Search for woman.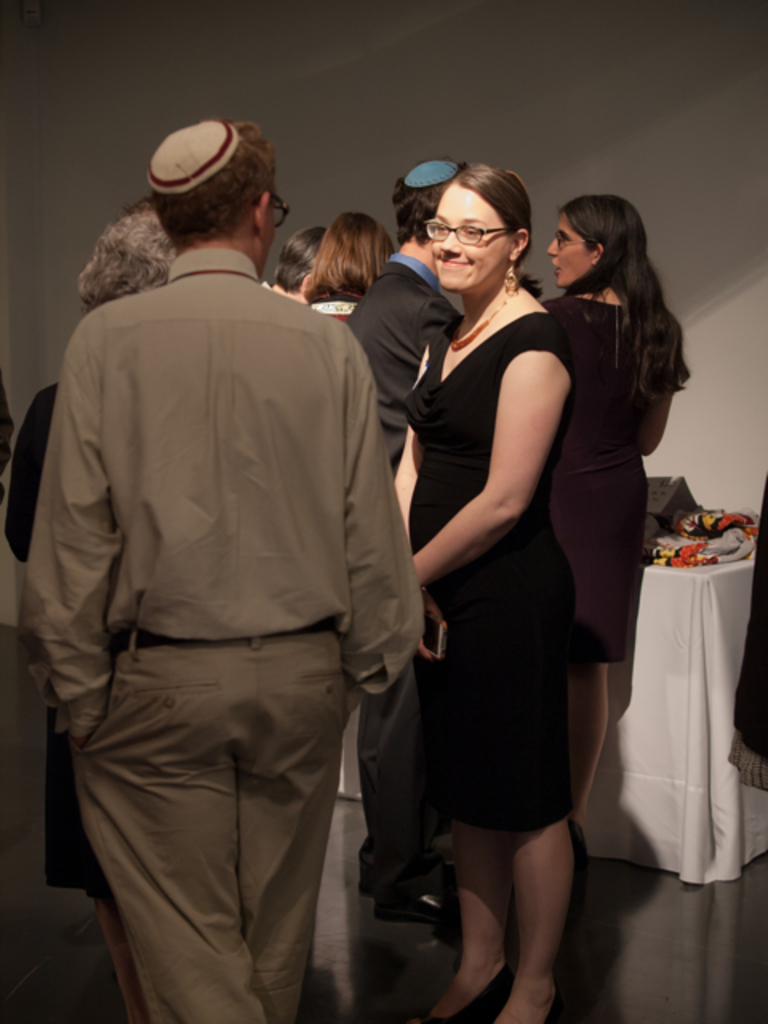
Found at locate(390, 163, 586, 1022).
